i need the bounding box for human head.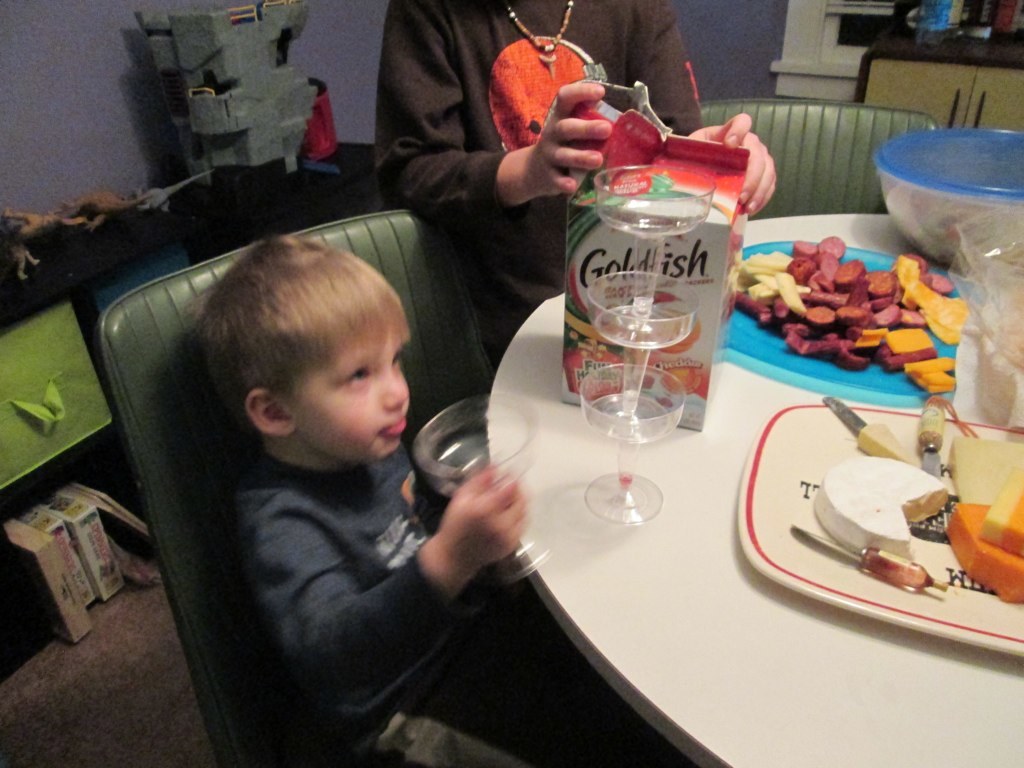
Here it is: box=[225, 240, 415, 466].
